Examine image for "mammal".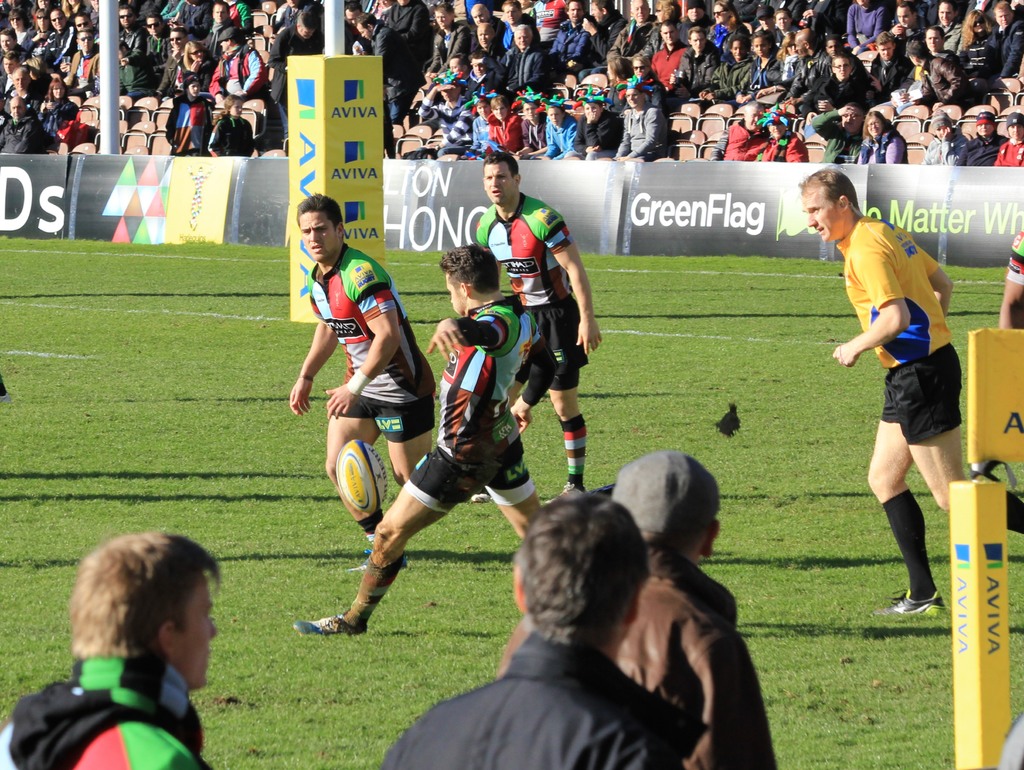
Examination result: (left=142, top=10, right=184, bottom=97).
